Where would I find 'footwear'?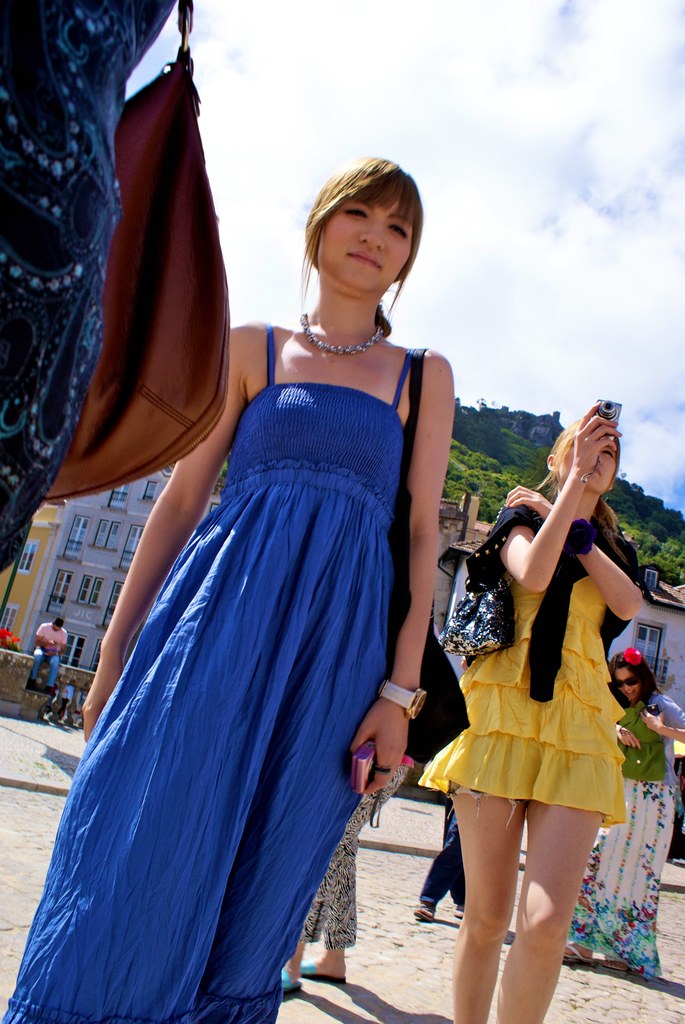
At (x1=449, y1=904, x2=465, y2=916).
